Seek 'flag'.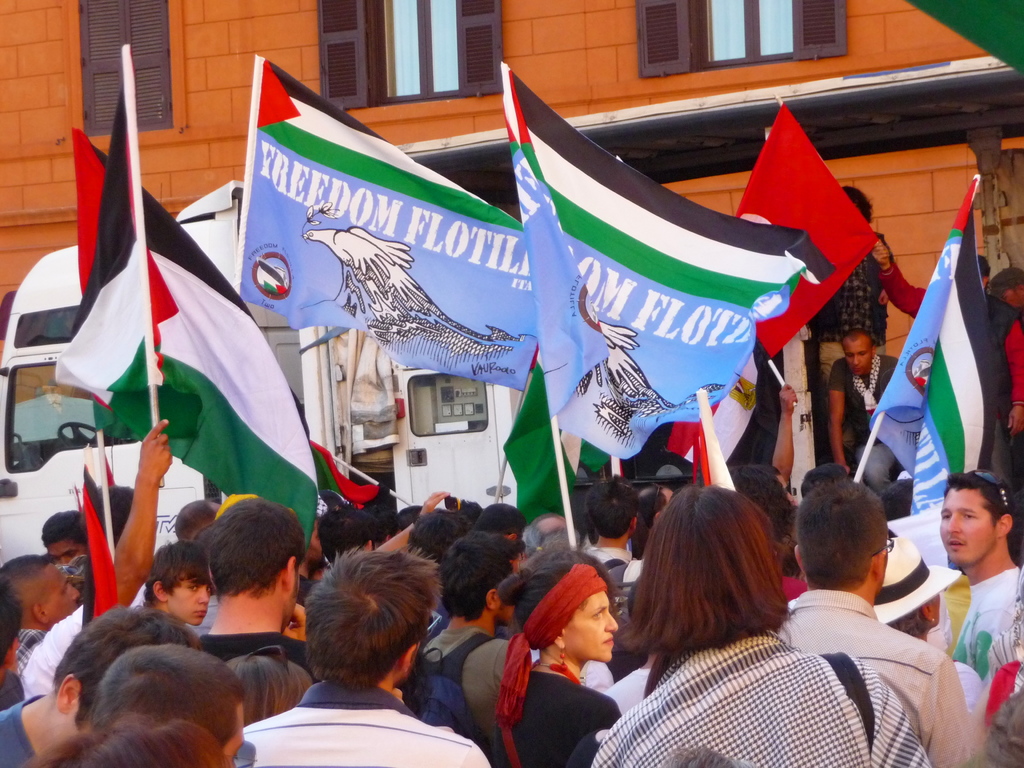
(509,364,584,524).
